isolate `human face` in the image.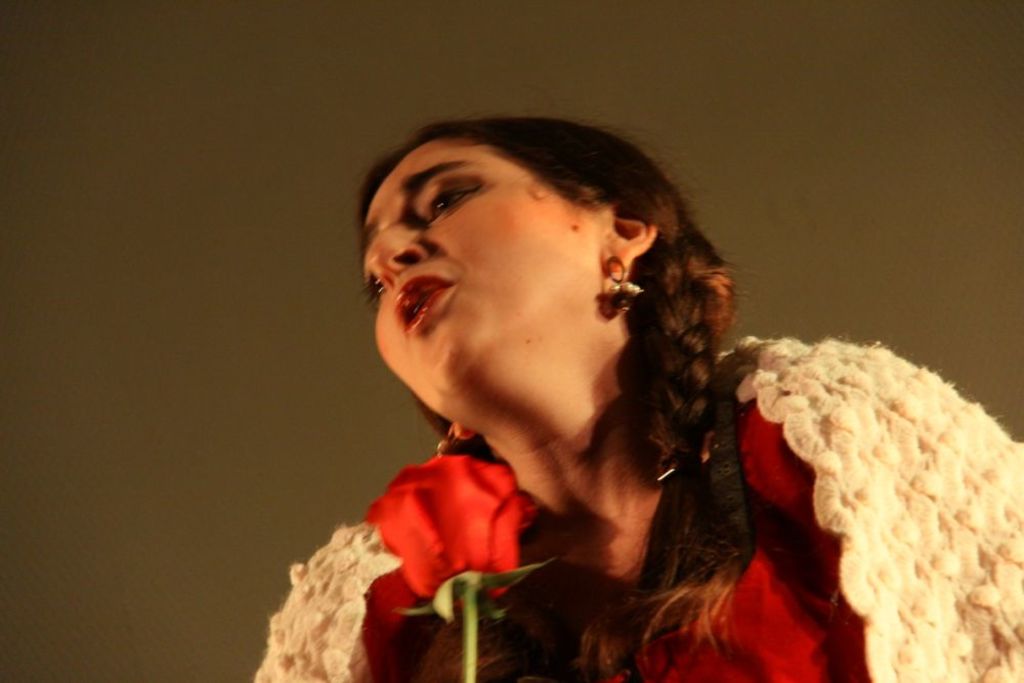
Isolated region: {"x1": 362, "y1": 137, "x2": 595, "y2": 430}.
